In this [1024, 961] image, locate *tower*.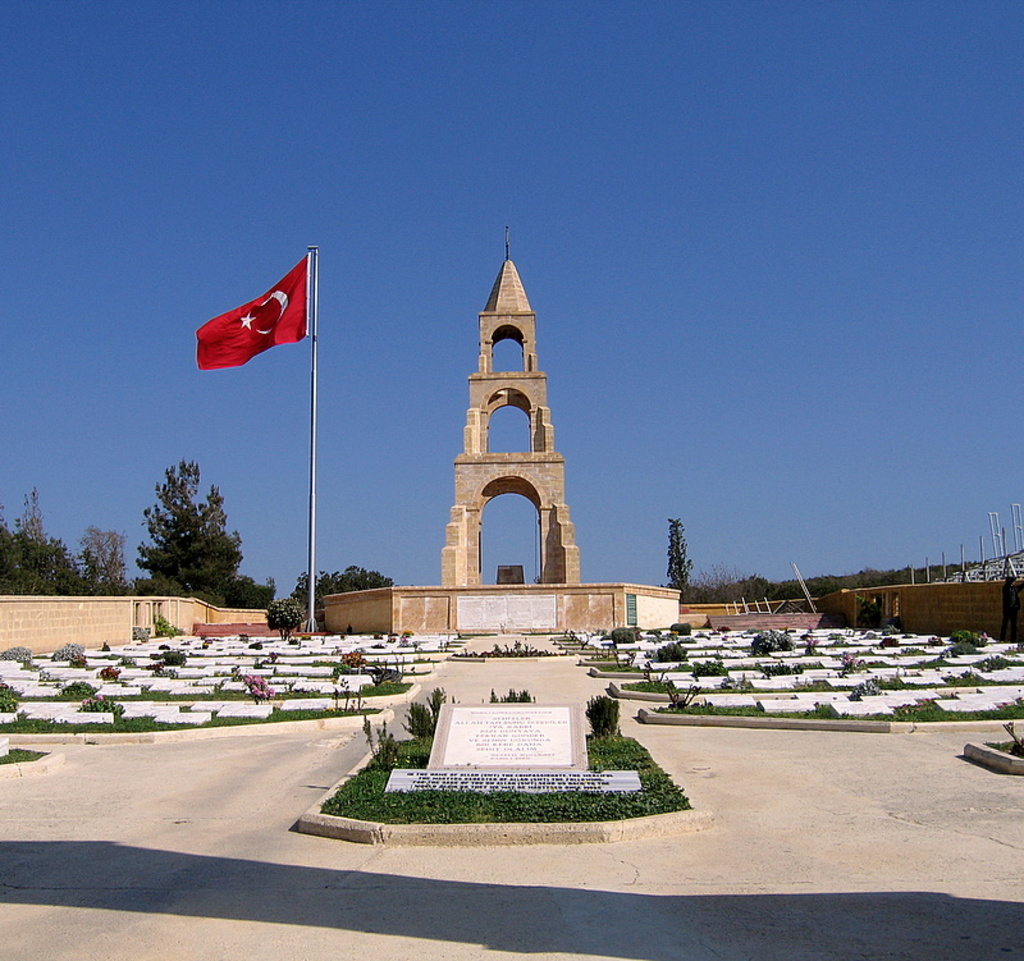
Bounding box: (421,210,590,600).
